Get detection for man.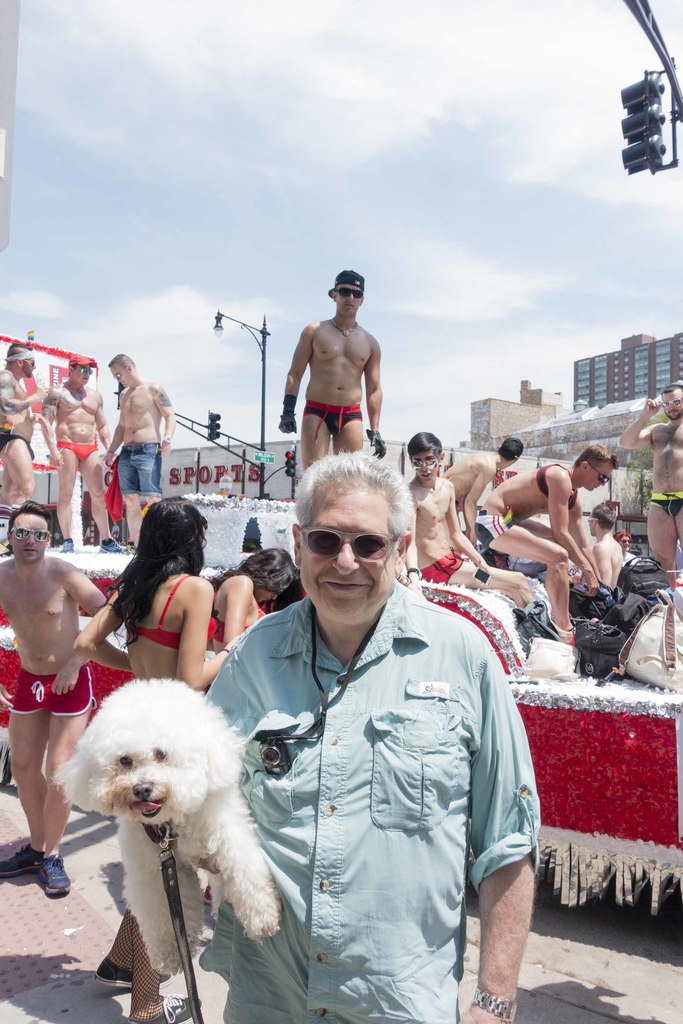
Detection: {"x1": 287, "y1": 280, "x2": 393, "y2": 465}.
